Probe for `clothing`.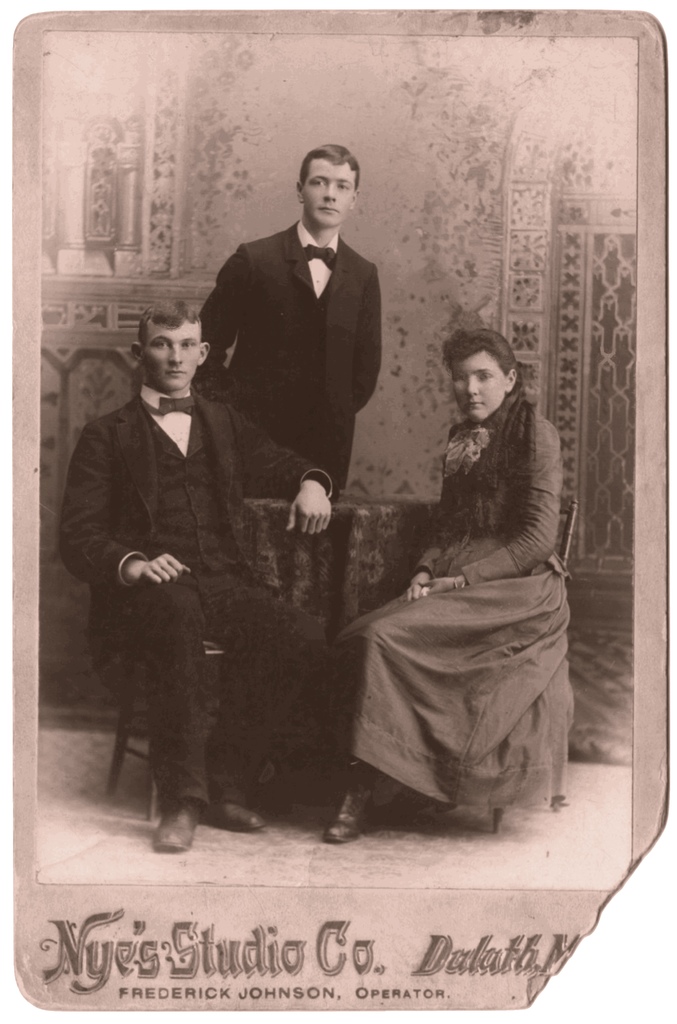
Probe result: (58, 321, 330, 832).
